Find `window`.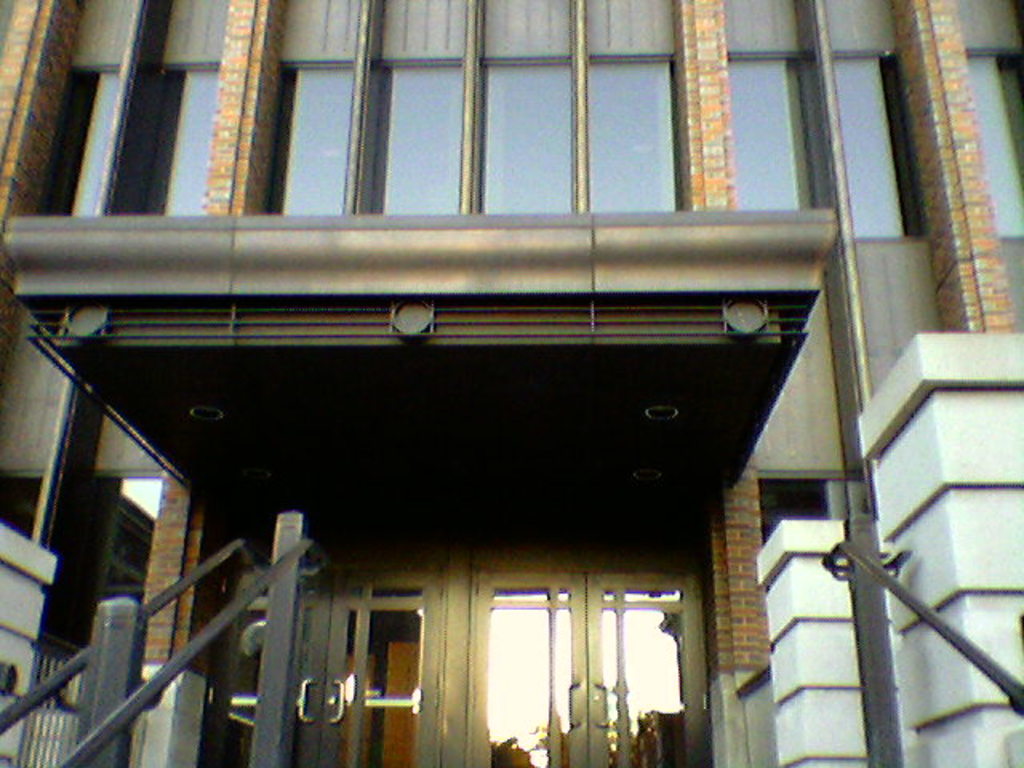
box(46, 470, 158, 696).
